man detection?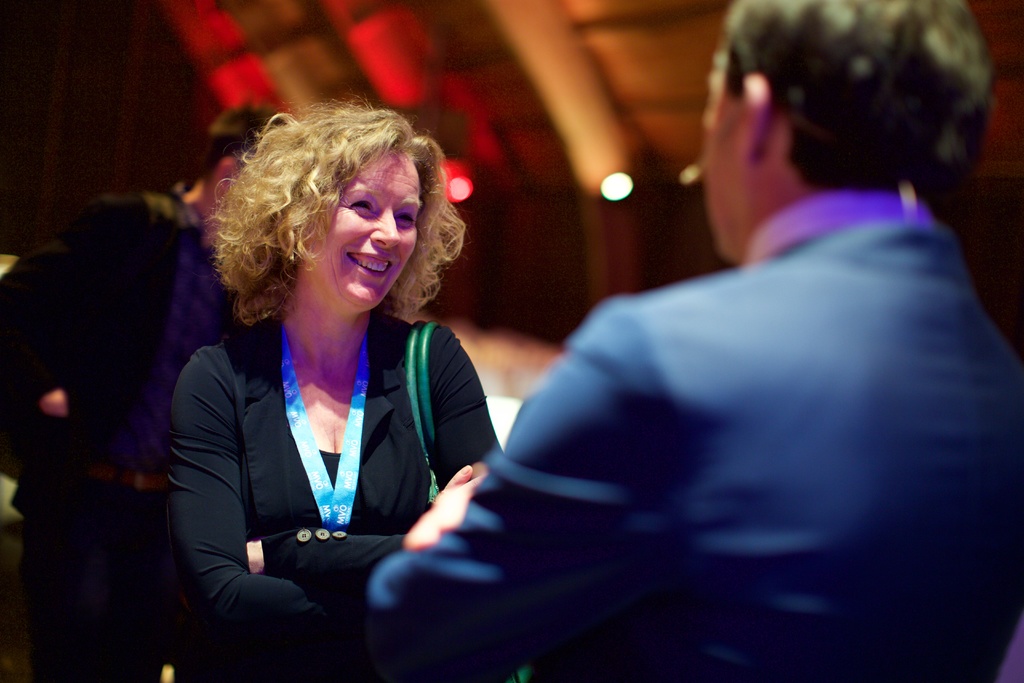
440:8:1019:654
